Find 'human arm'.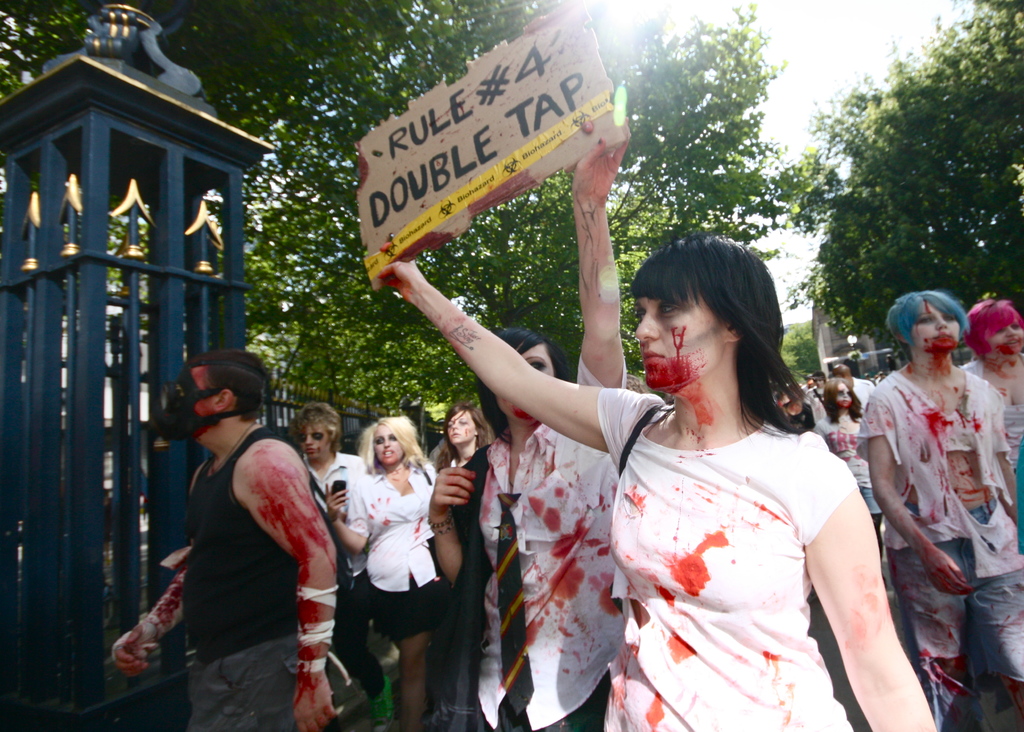
detection(792, 463, 934, 731).
